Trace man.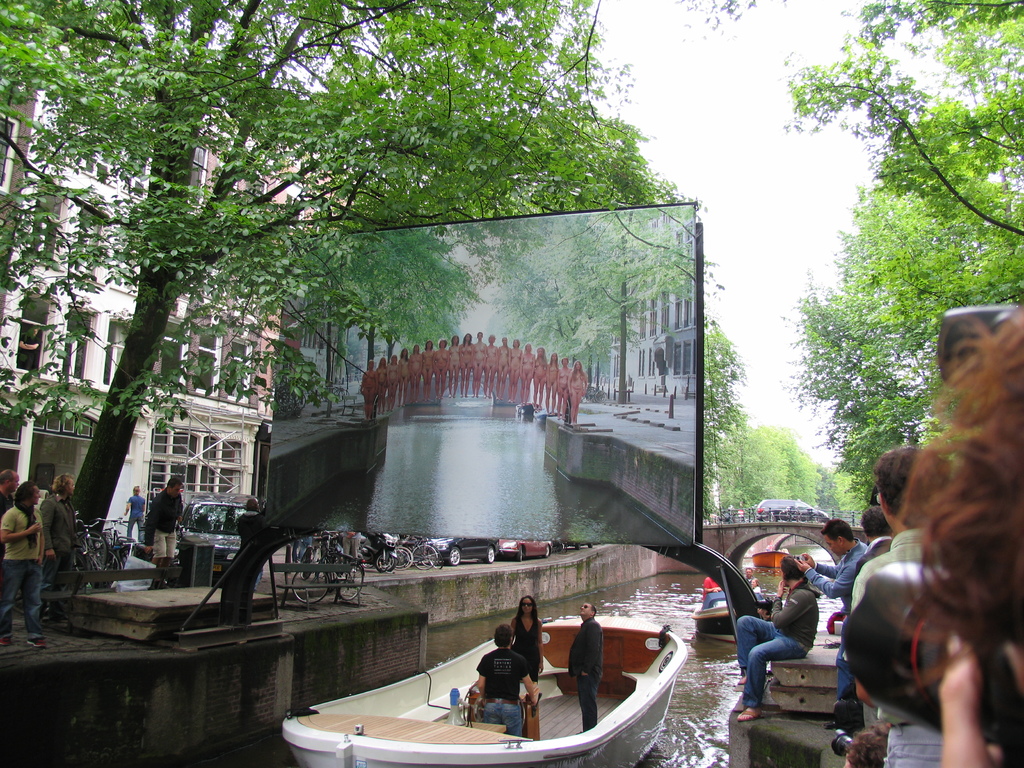
Traced to pyautogui.locateOnScreen(123, 481, 148, 542).
